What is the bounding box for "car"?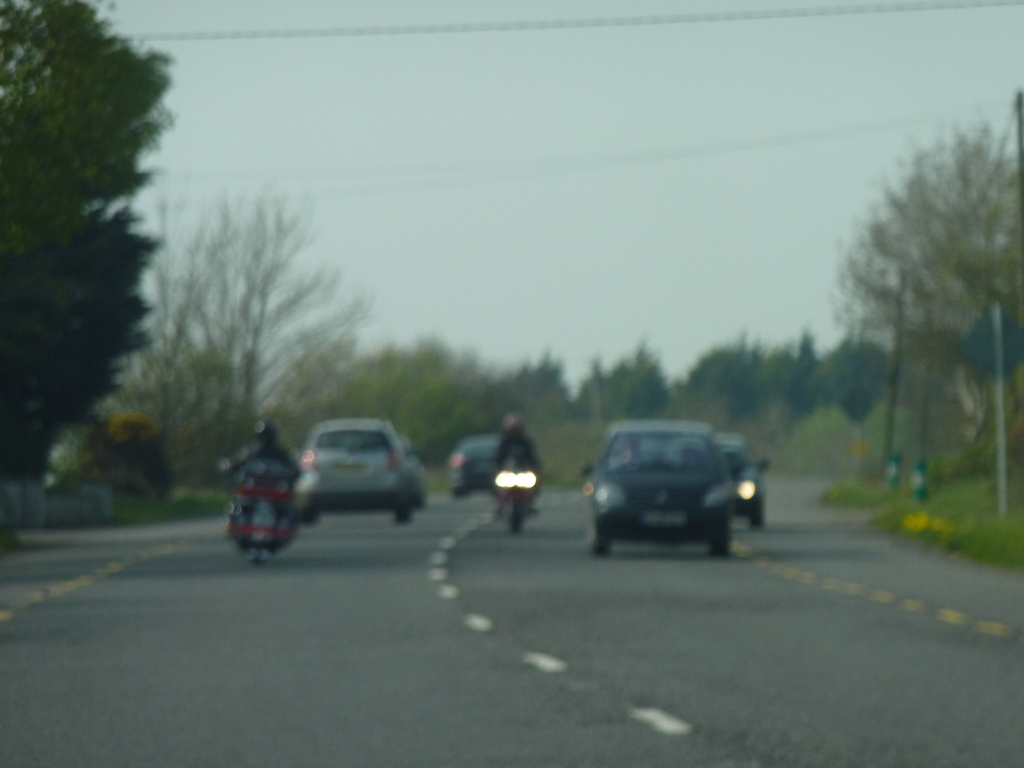
bbox=(721, 435, 772, 523).
